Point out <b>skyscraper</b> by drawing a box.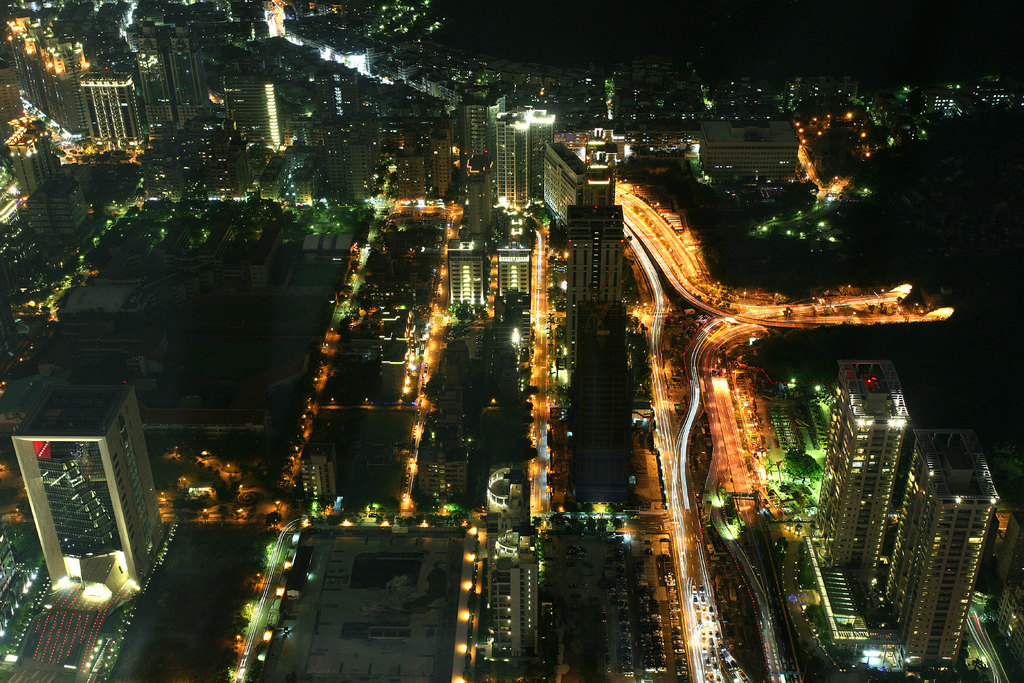
Rect(231, 71, 282, 152).
